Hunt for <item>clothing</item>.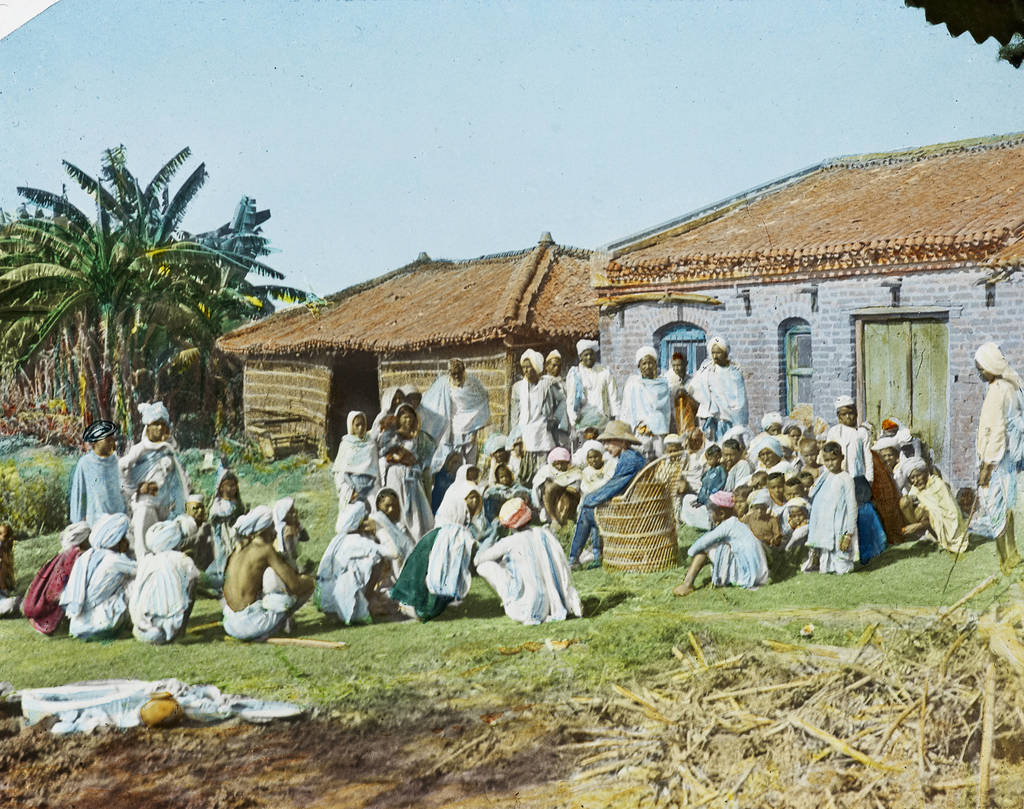
Hunted down at (566,341,618,430).
